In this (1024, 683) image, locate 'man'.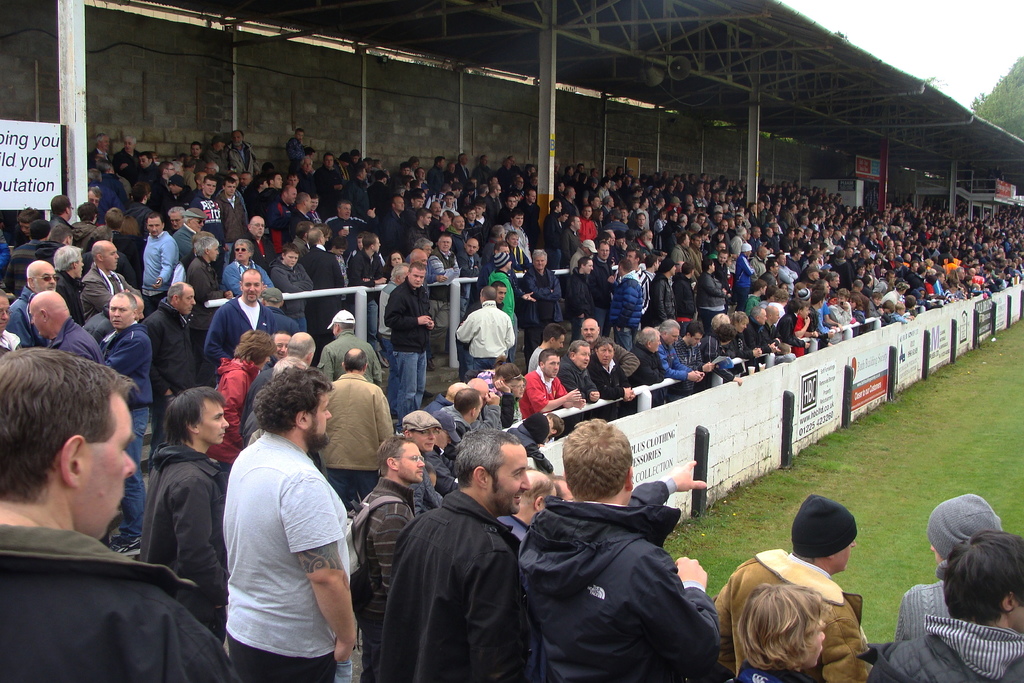
Bounding box: bbox=(711, 491, 876, 682).
